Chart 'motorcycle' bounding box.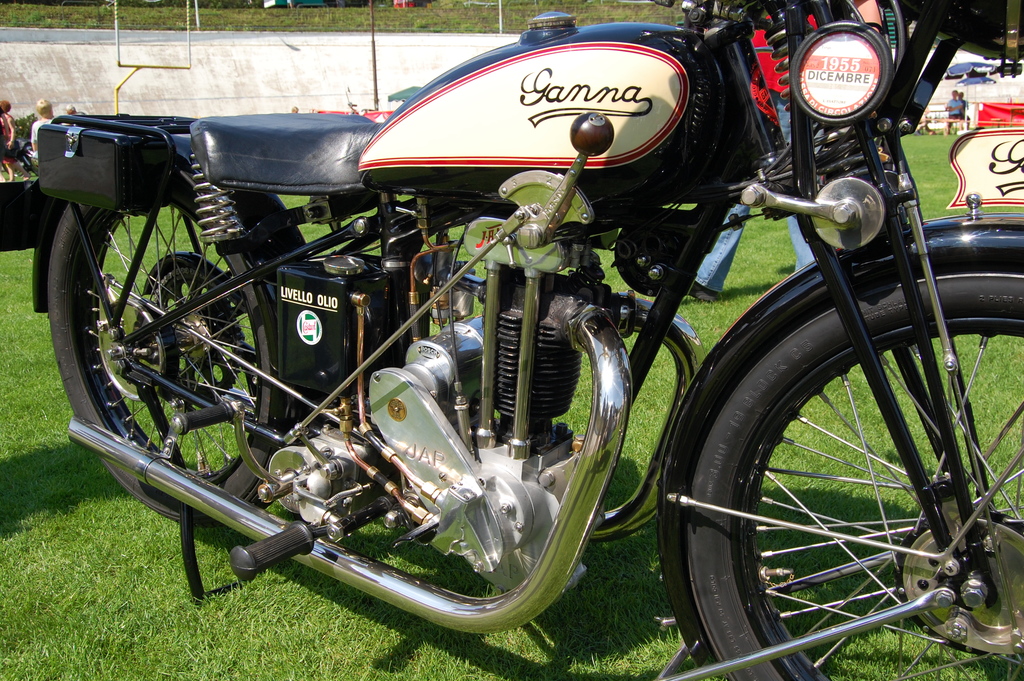
Charted: region(1, 0, 1023, 680).
